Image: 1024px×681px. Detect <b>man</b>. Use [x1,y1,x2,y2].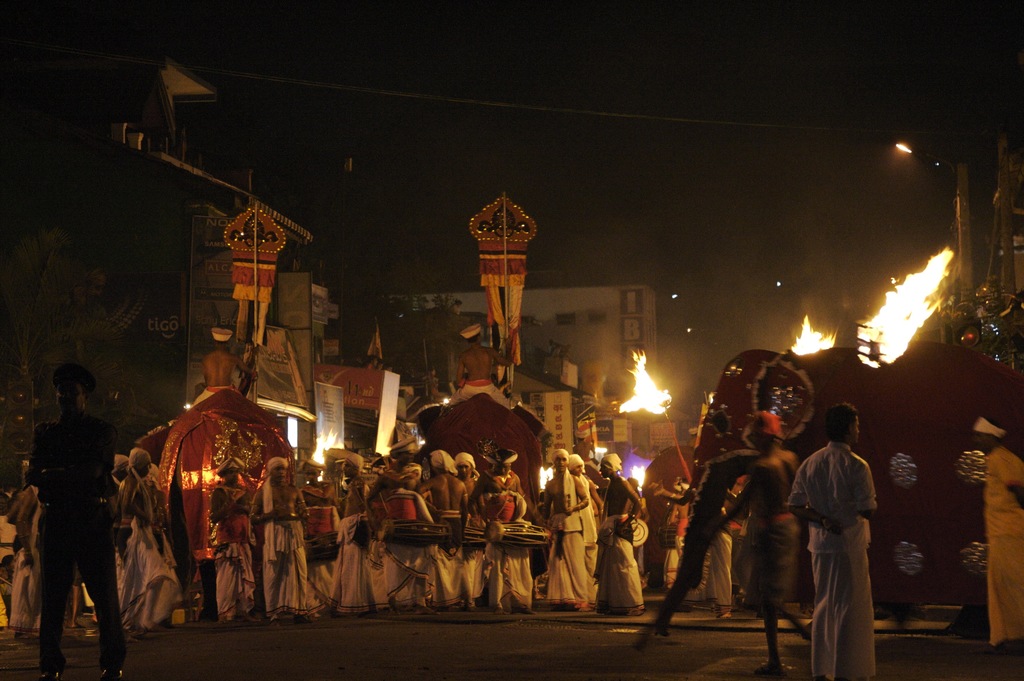
[572,445,608,603].
